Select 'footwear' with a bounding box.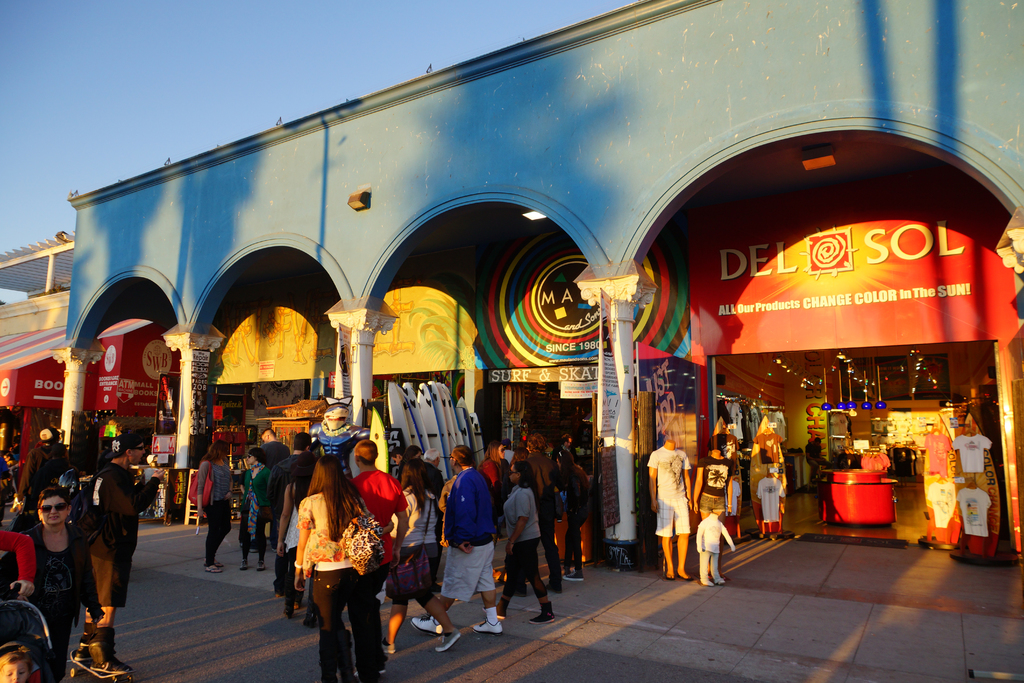
{"x1": 712, "y1": 575, "x2": 727, "y2": 584}.
